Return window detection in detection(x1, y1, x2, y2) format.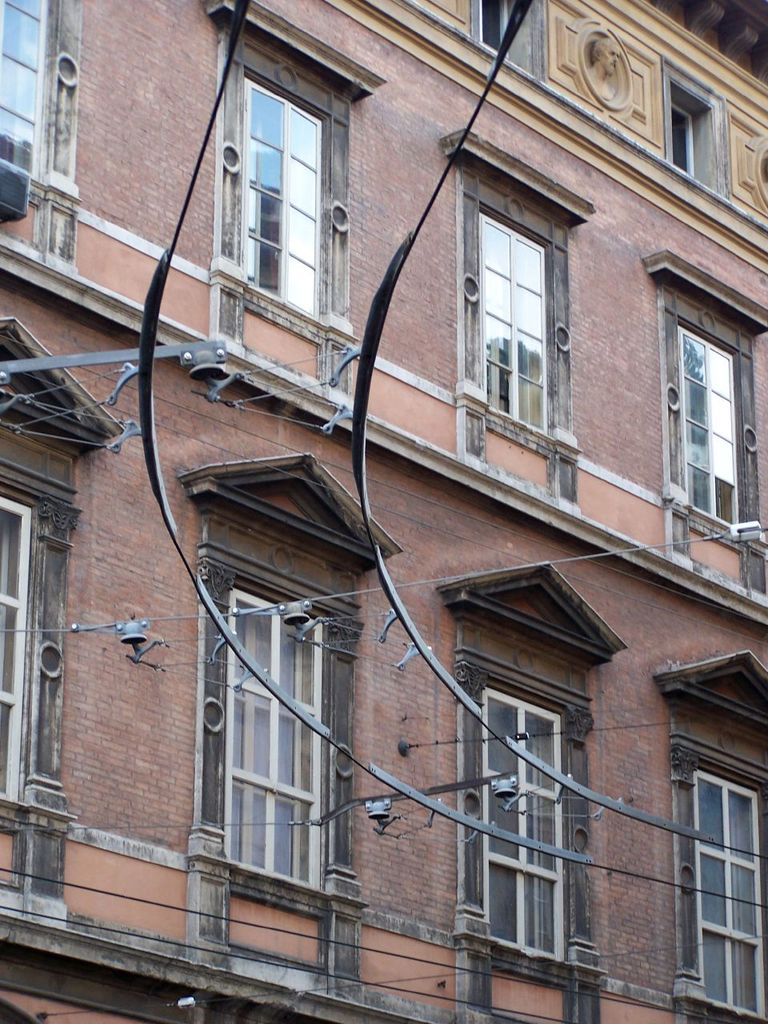
detection(468, 0, 546, 78).
